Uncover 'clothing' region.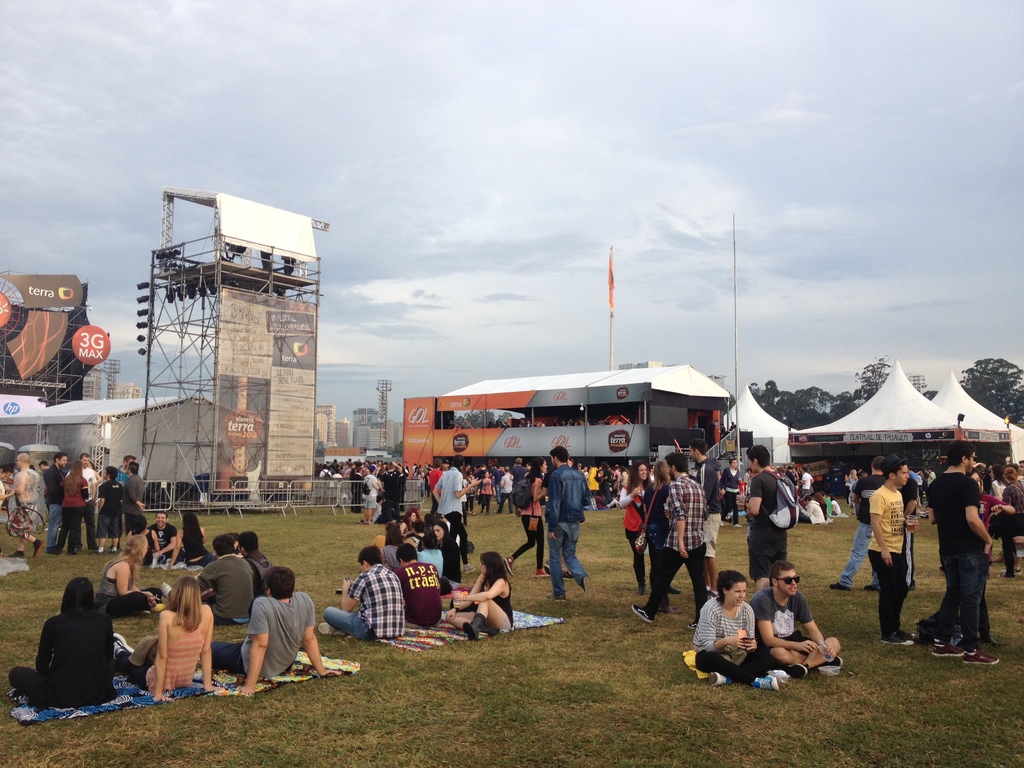
Uncovered: select_region(622, 483, 652, 534).
